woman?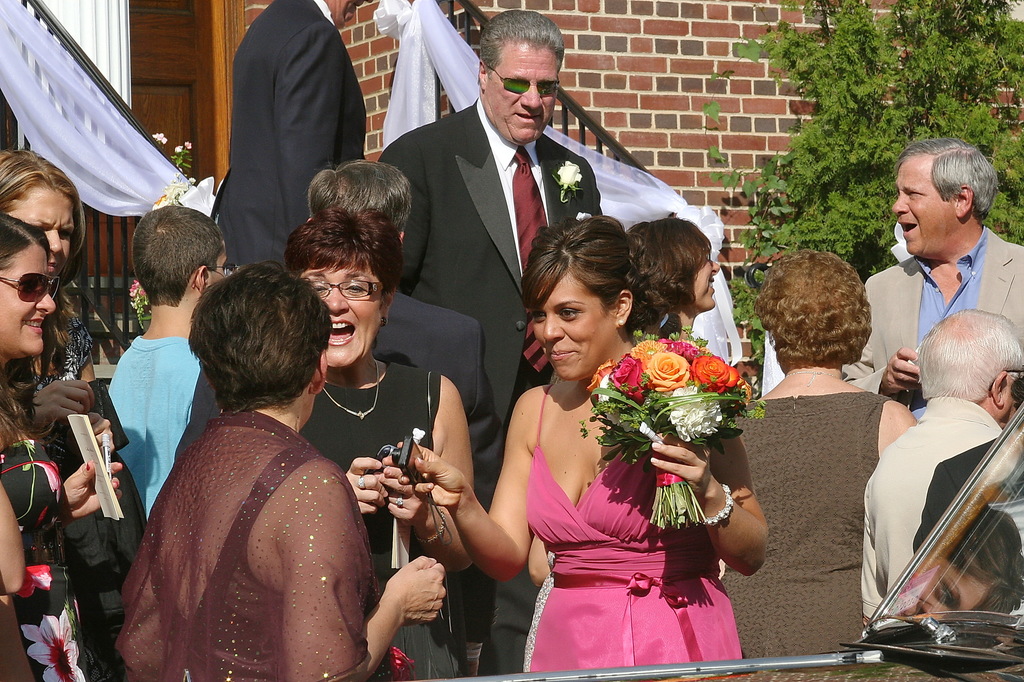
[0,146,132,681]
